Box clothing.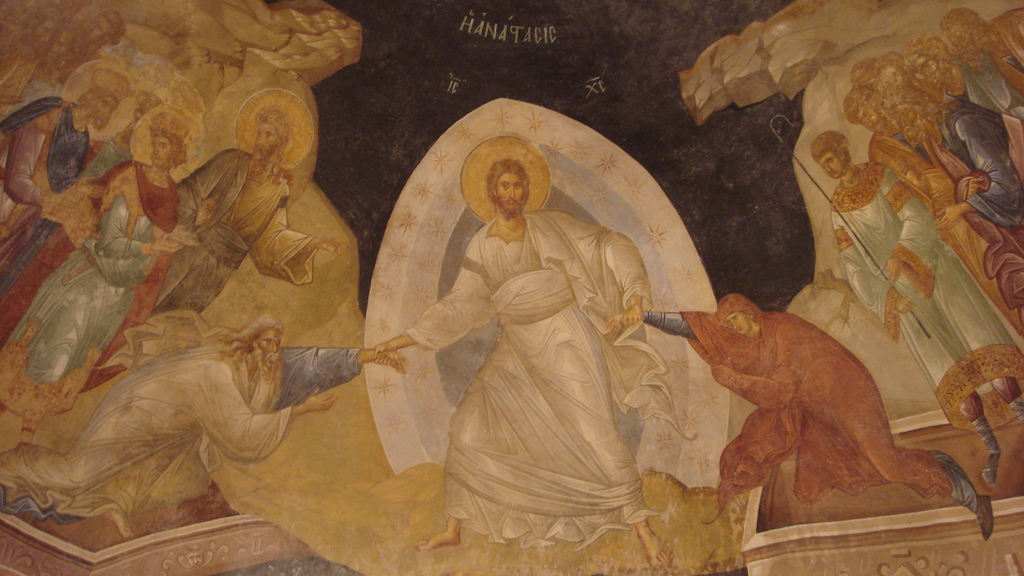
(0,97,92,301).
